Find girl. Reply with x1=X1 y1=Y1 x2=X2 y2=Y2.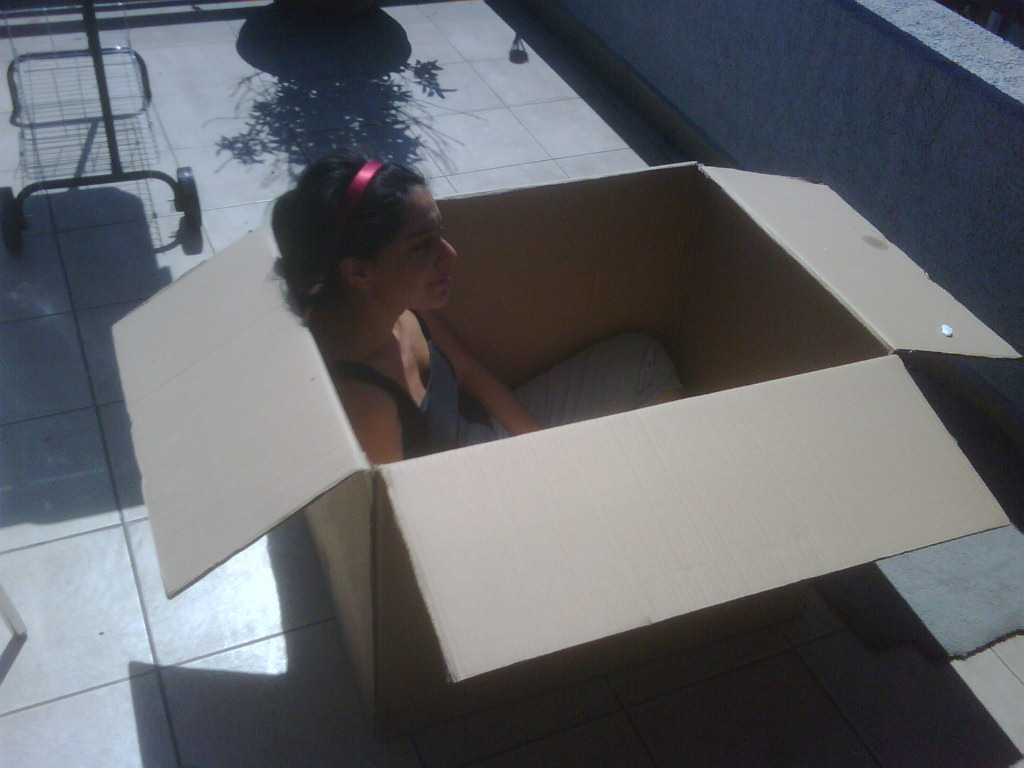
x1=262 y1=157 x2=687 y2=472.
